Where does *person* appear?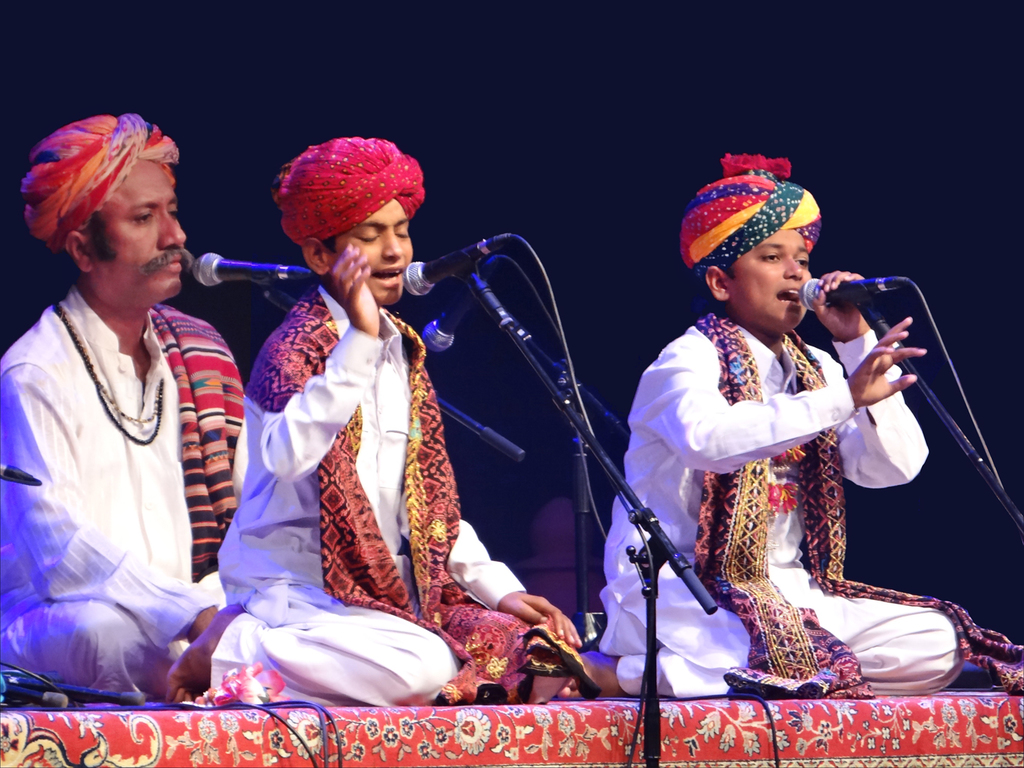
Appears at region(0, 114, 247, 697).
